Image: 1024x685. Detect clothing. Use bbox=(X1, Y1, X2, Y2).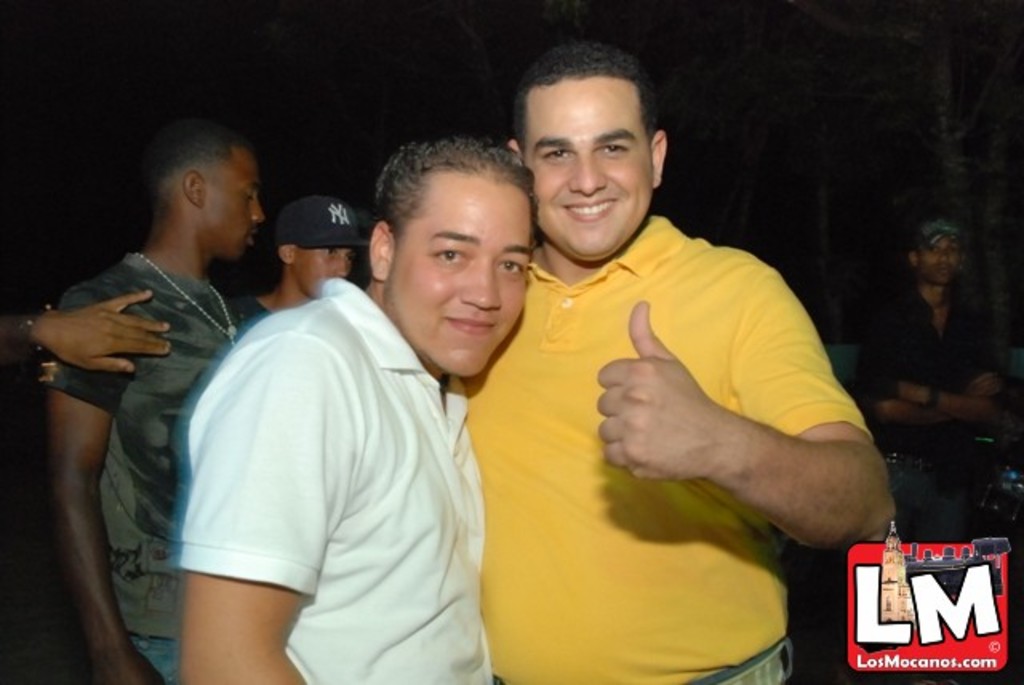
bbox=(173, 282, 498, 683).
